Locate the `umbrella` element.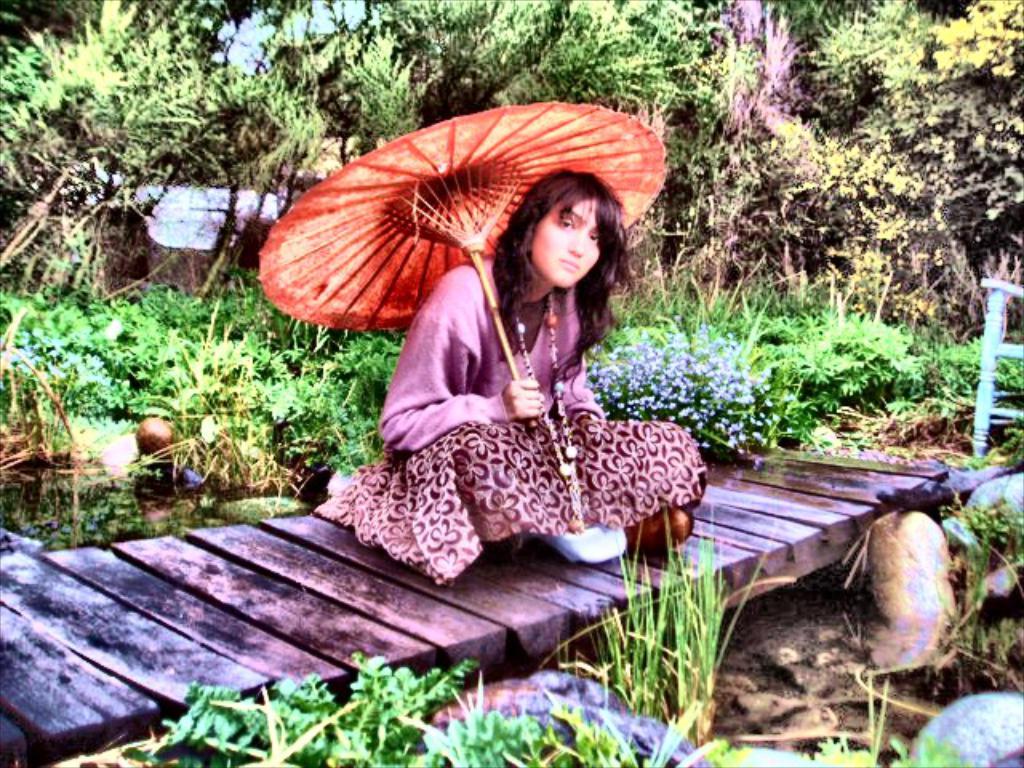
Element bbox: 248/99/662/434.
